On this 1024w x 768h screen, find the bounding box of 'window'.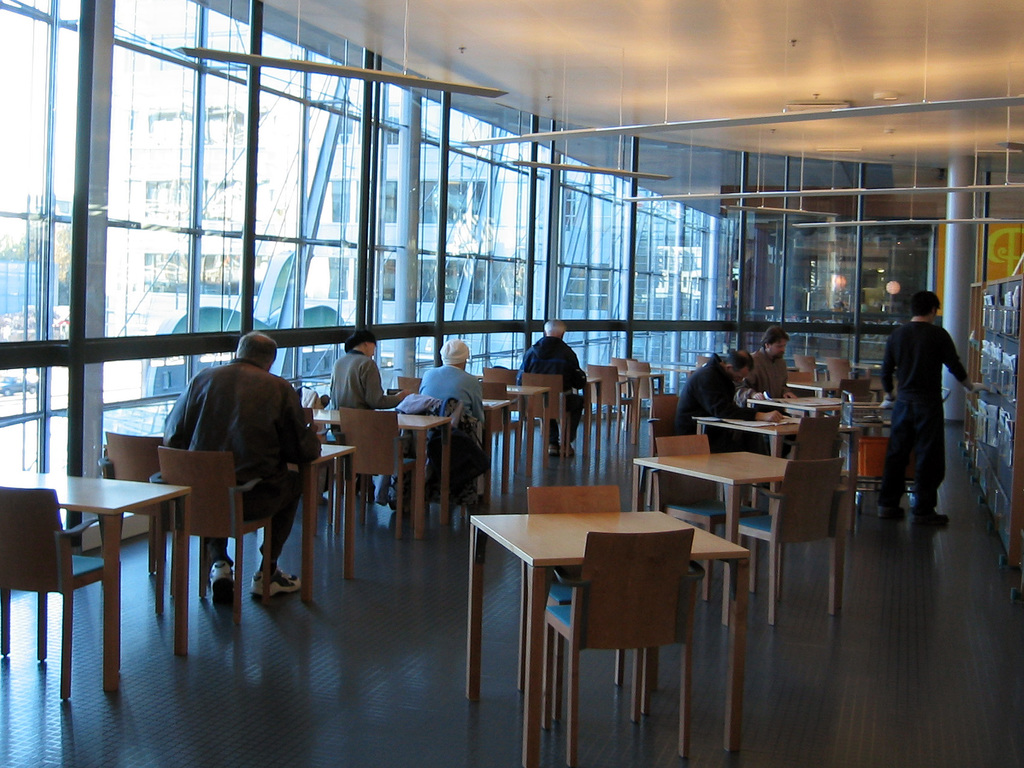
Bounding box: bbox=(419, 260, 435, 303).
